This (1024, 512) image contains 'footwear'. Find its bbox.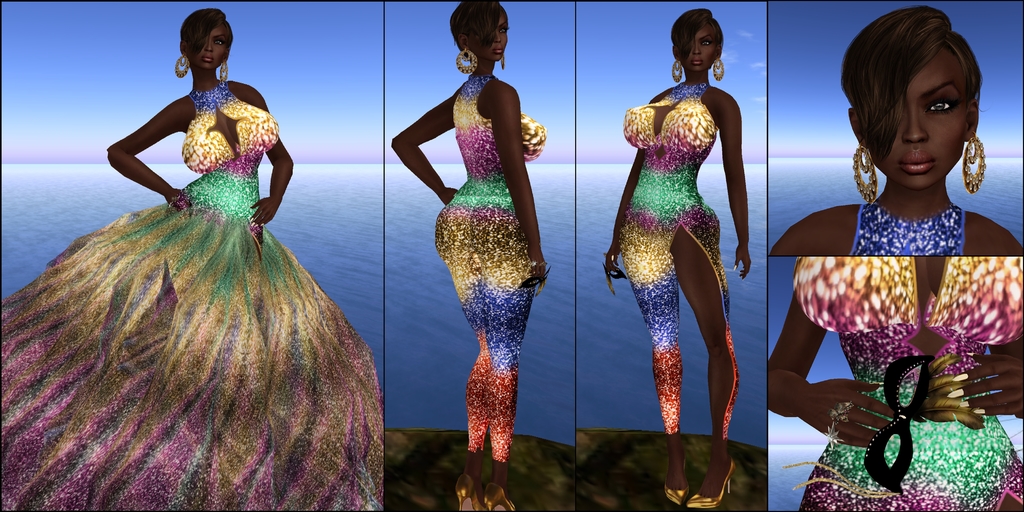
x1=665, y1=475, x2=690, y2=508.
